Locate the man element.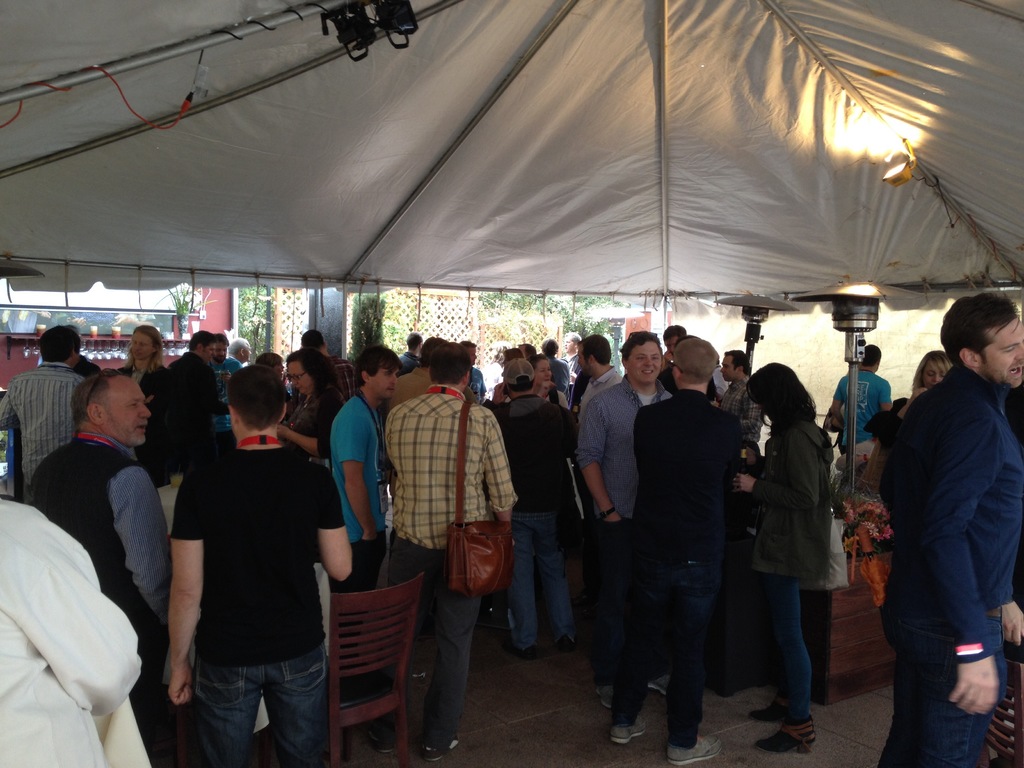
Element bbox: 377:340:515:762.
